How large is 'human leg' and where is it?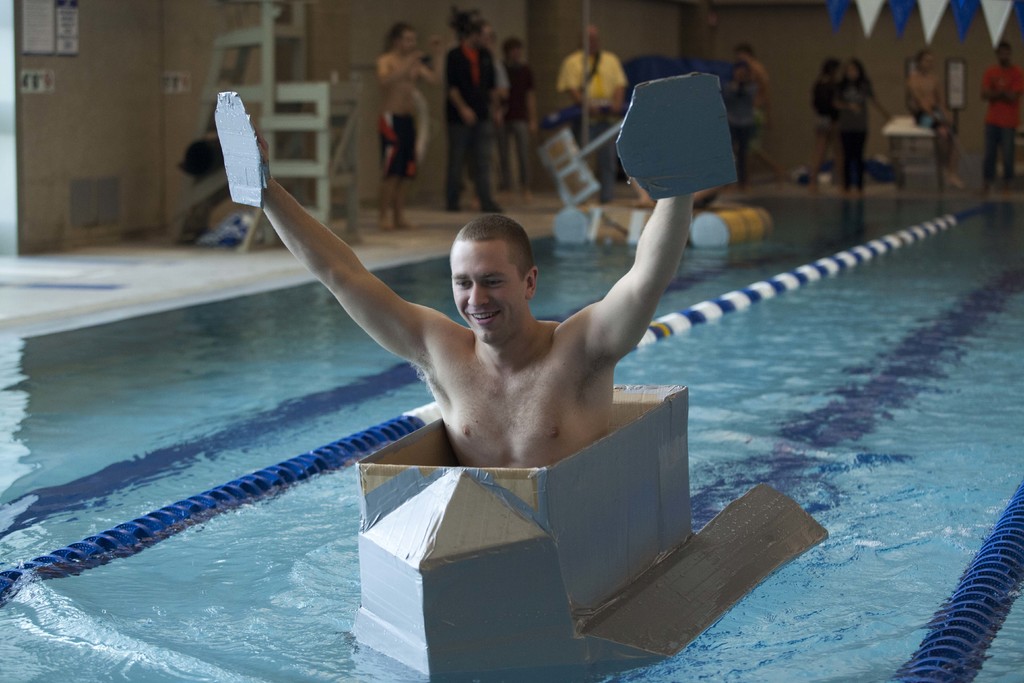
Bounding box: select_region(466, 131, 504, 210).
